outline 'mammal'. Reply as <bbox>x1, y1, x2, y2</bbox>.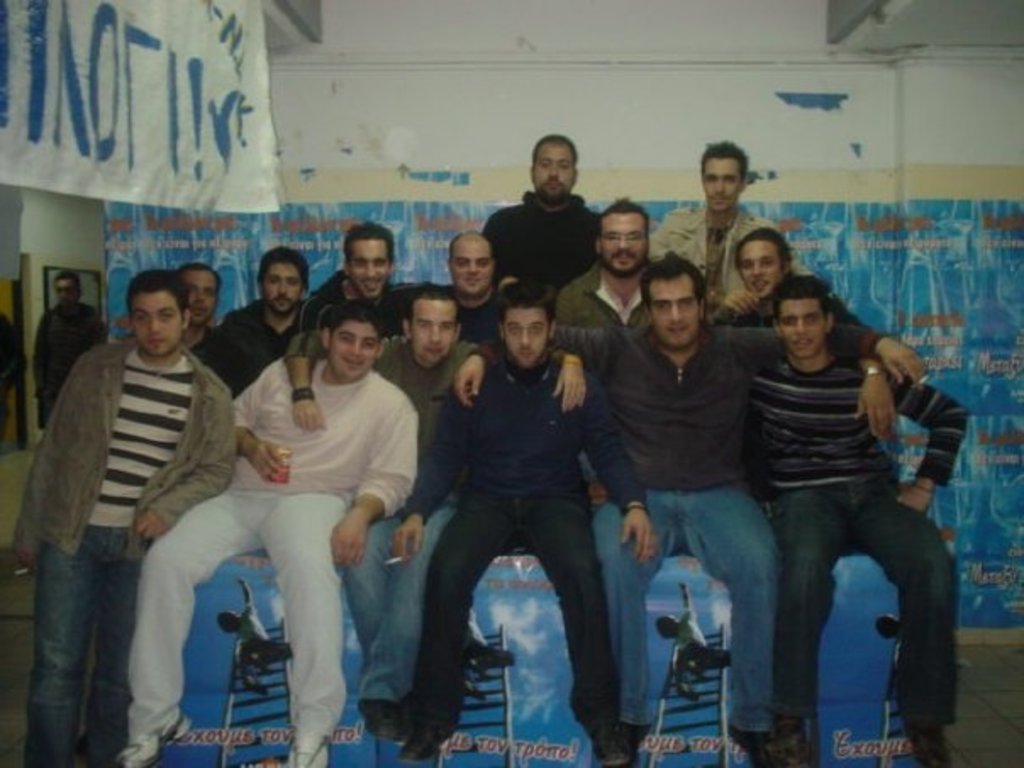
<bbox>31, 275, 105, 431</bbox>.
